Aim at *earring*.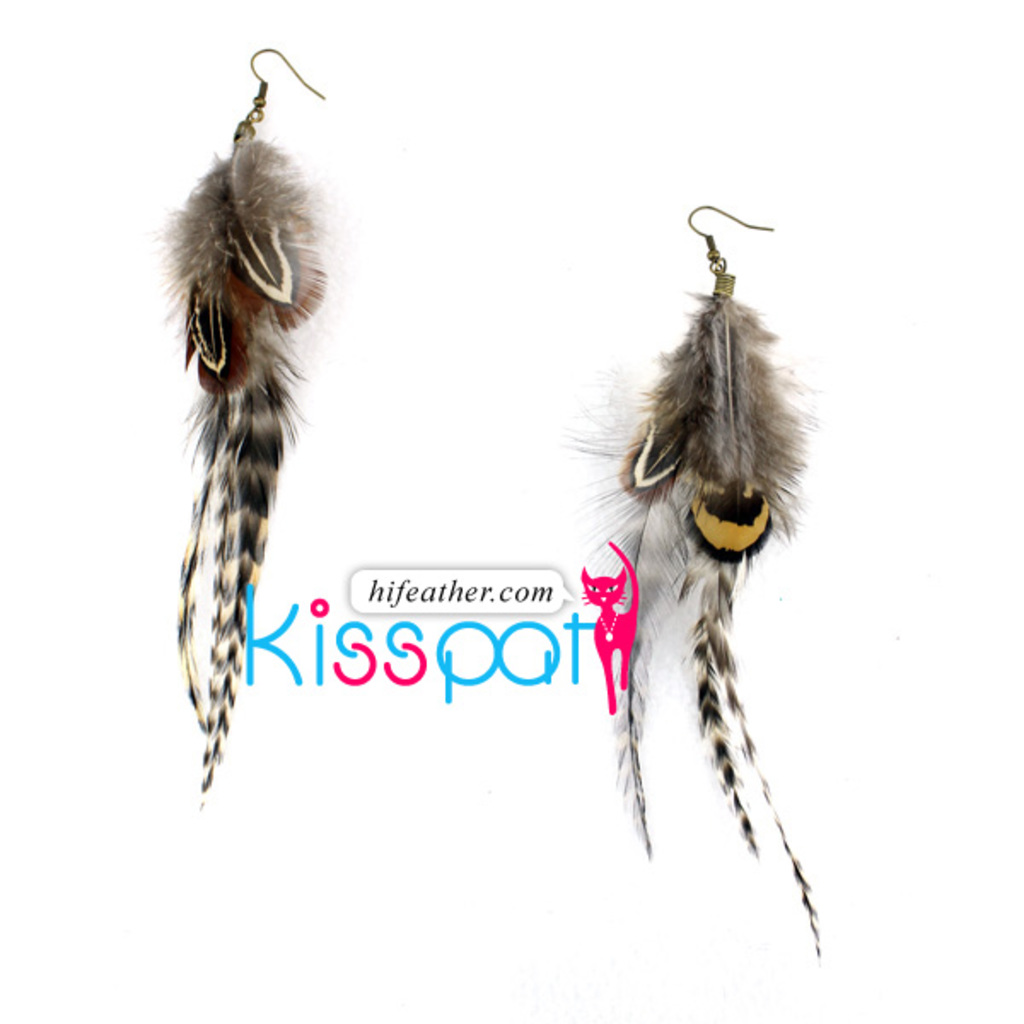
Aimed at 558 201 826 969.
